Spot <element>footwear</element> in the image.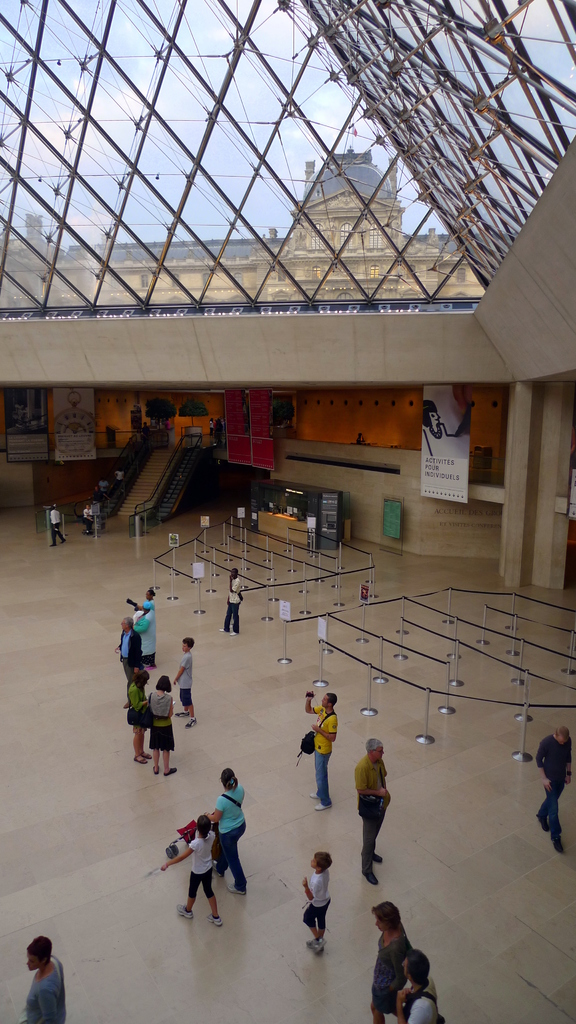
<element>footwear</element> found at x1=144, y1=754, x2=154, y2=759.
